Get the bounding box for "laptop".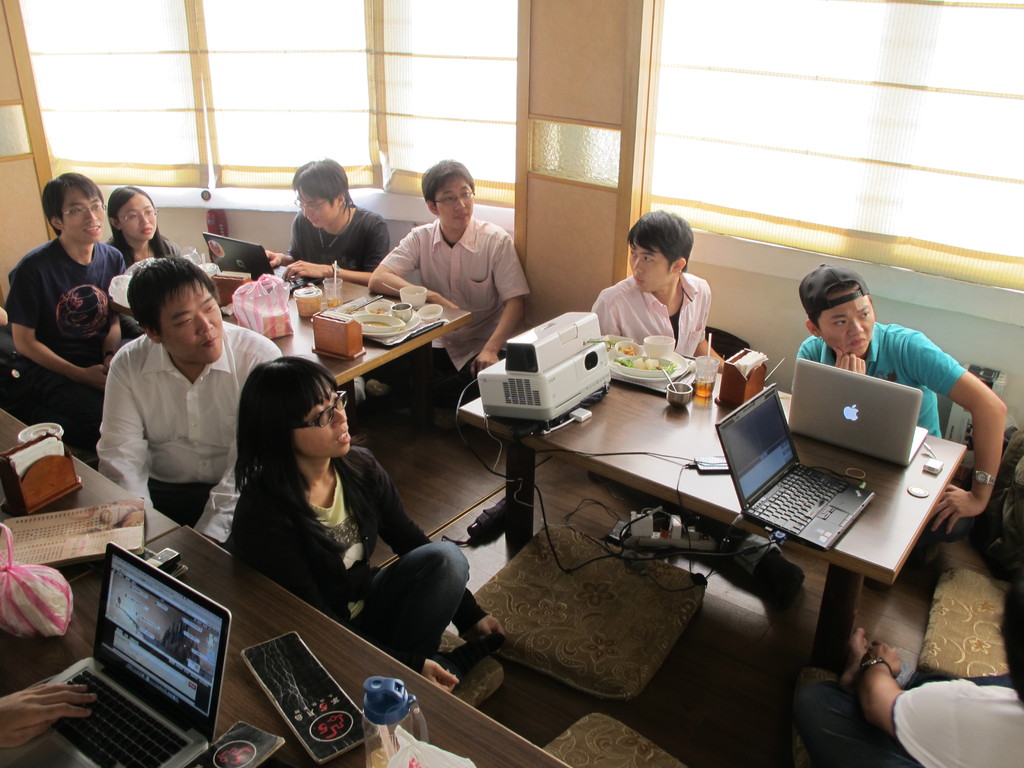
detection(204, 236, 321, 294).
